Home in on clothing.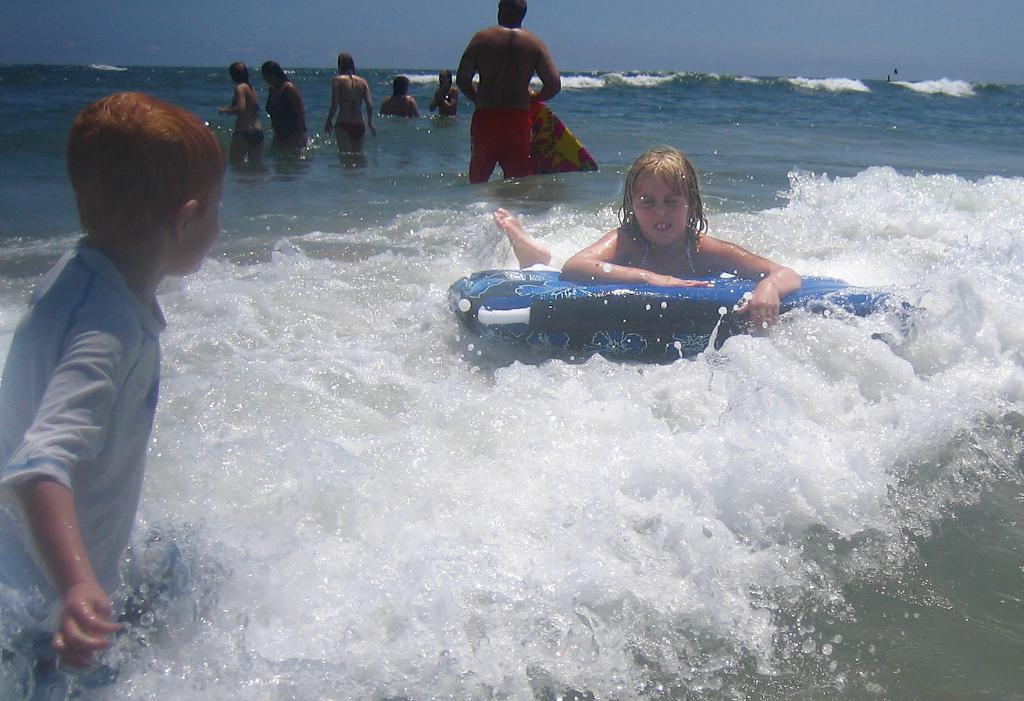
Homed in at l=338, t=121, r=370, b=140.
